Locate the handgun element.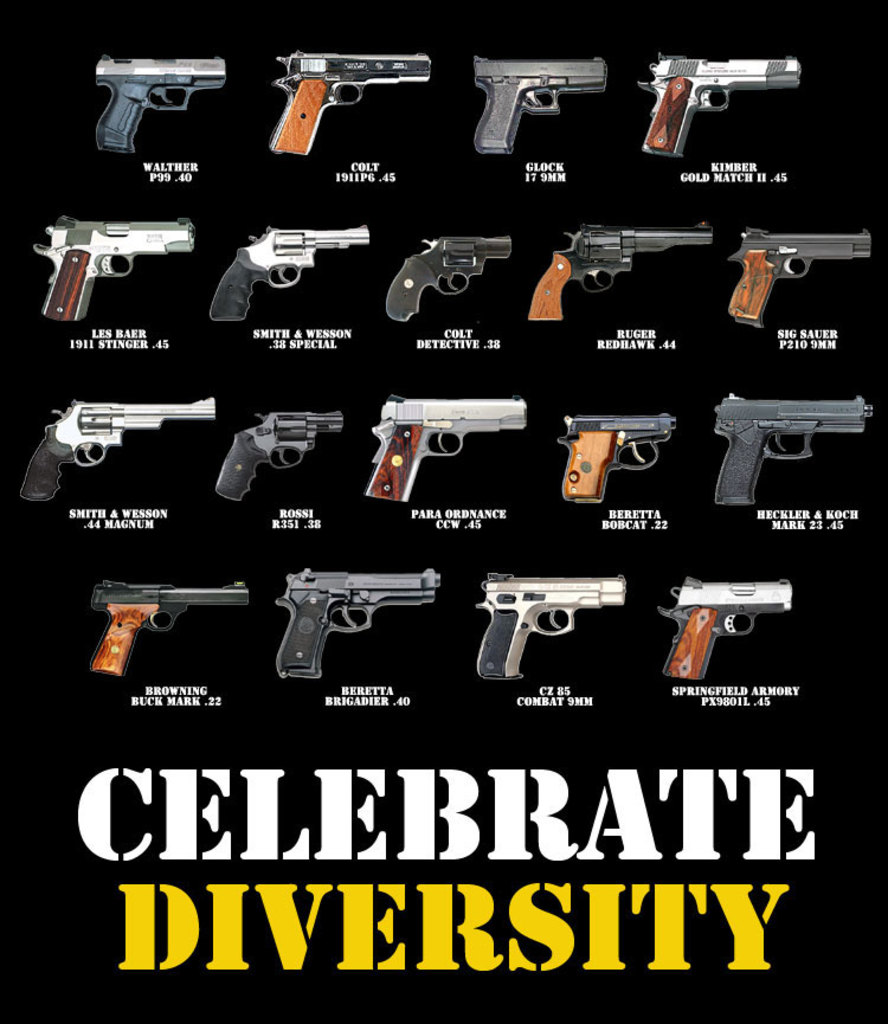
Element bbox: 368/400/527/498.
